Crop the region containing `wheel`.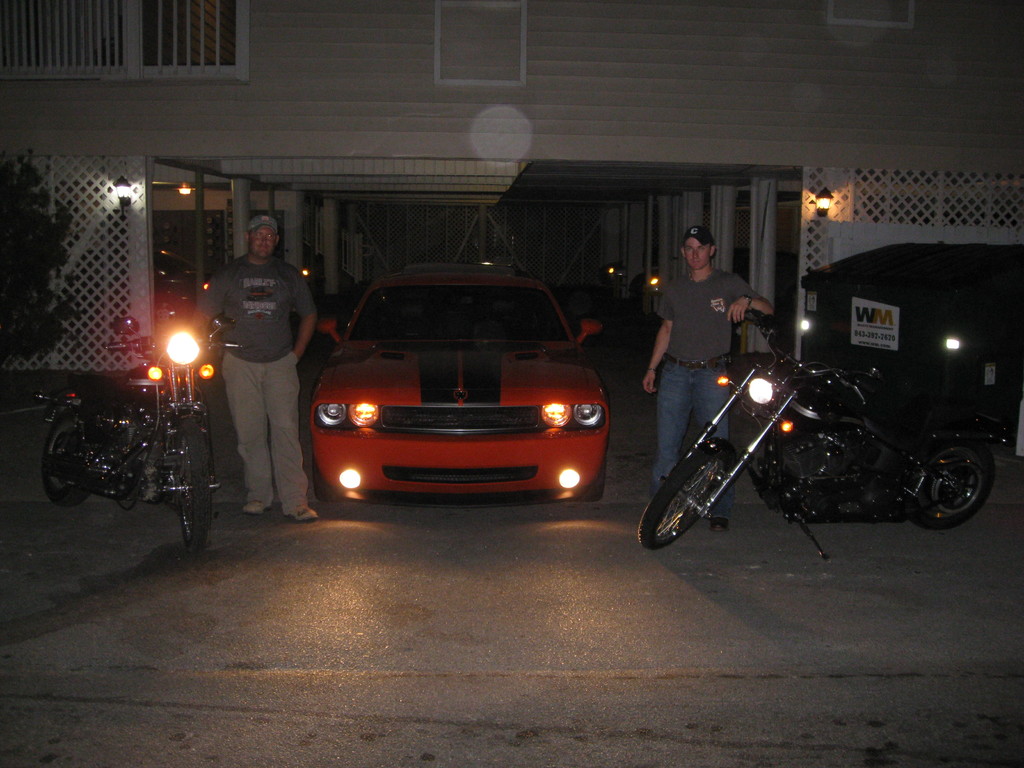
Crop region: pyautogui.locateOnScreen(636, 439, 733, 549).
